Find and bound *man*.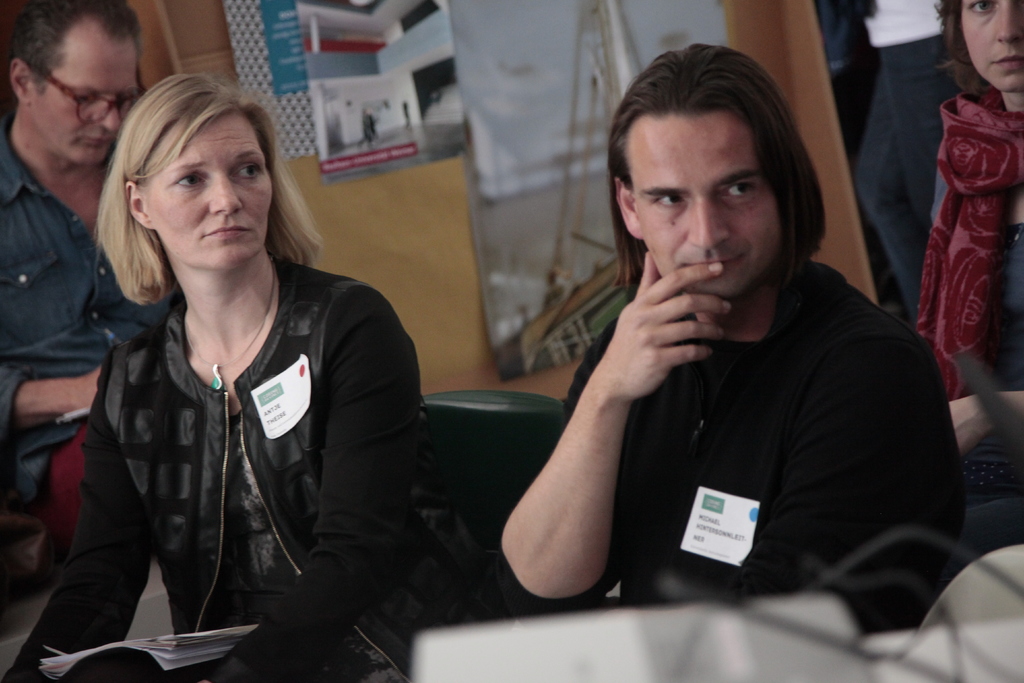
Bound: <region>420, 58, 966, 630</region>.
